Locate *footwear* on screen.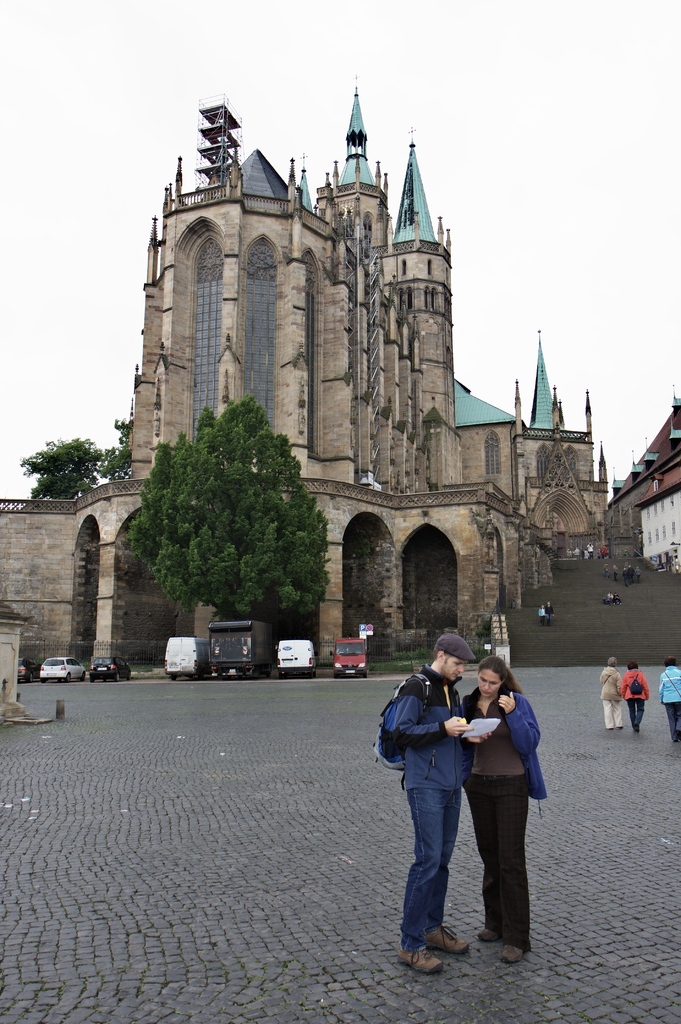
On screen at (x1=395, y1=951, x2=445, y2=974).
